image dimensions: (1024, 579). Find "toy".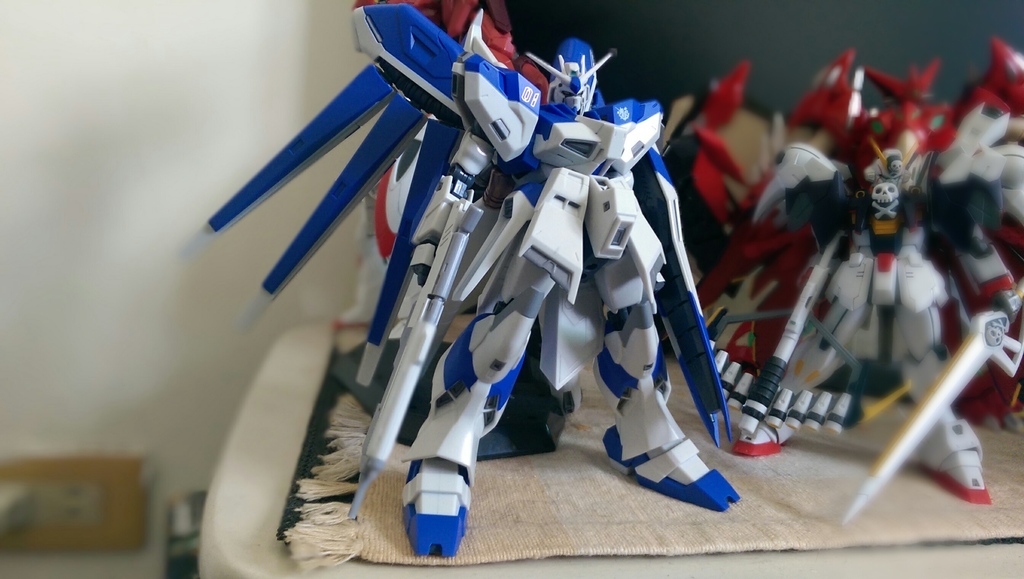
<bbox>704, 152, 1001, 443</bbox>.
